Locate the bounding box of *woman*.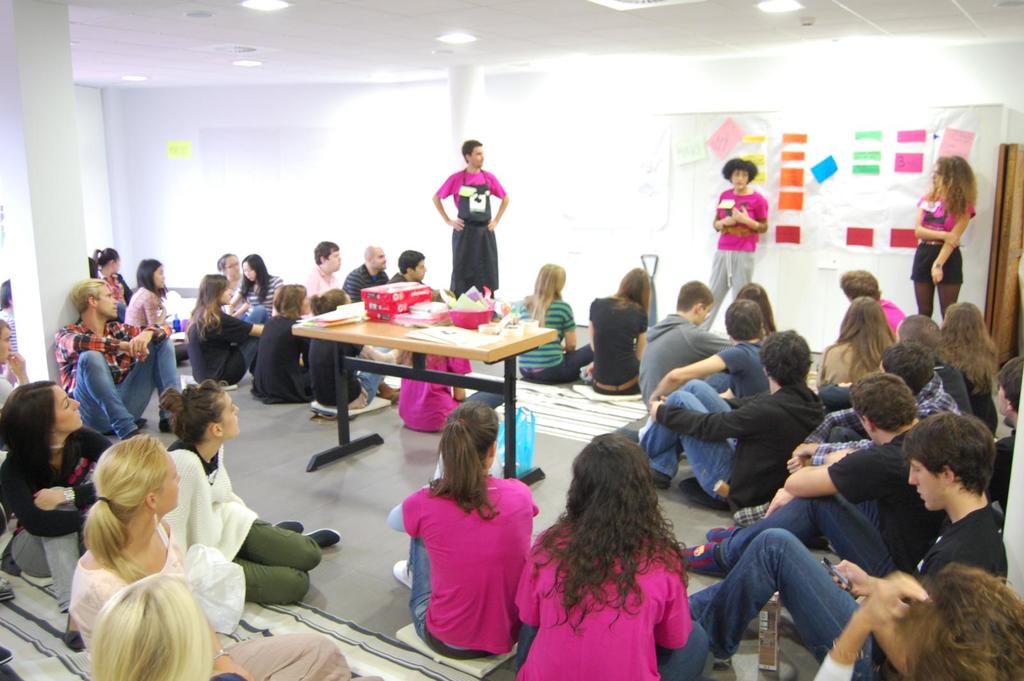
Bounding box: (255, 281, 313, 405).
